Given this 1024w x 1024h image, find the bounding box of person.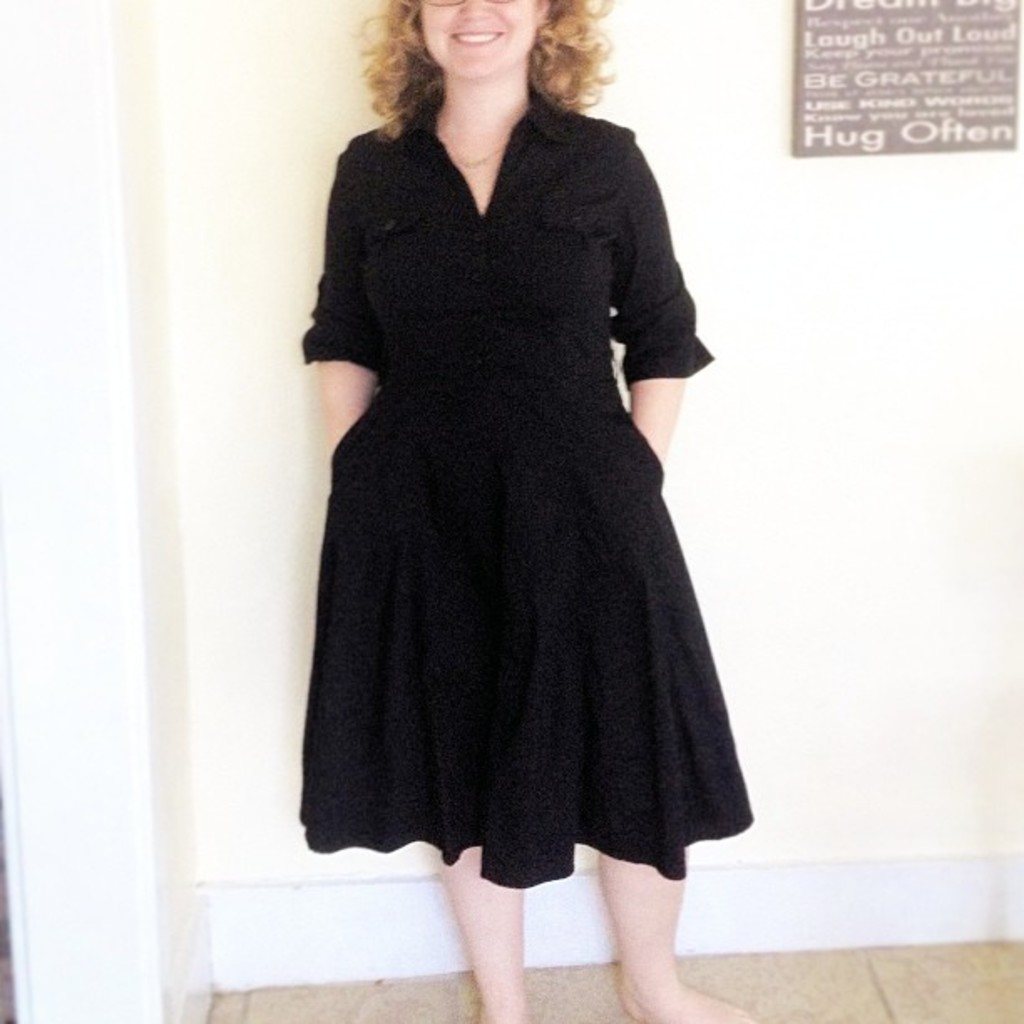
<bbox>263, 0, 755, 1023</bbox>.
